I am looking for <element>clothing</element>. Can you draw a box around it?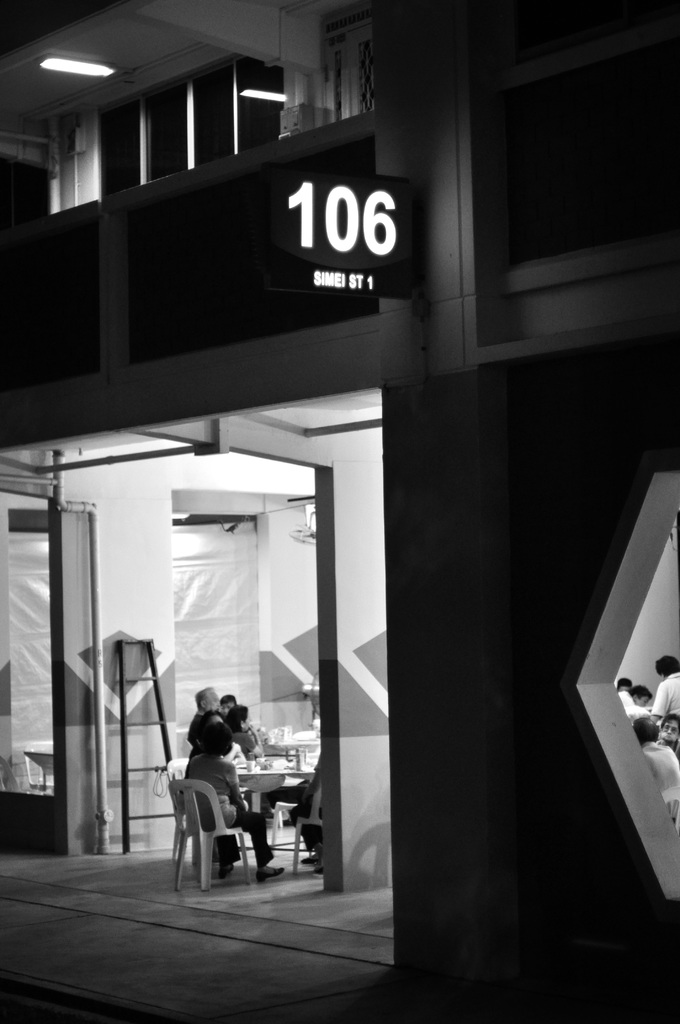
Sure, the bounding box is Rect(224, 728, 261, 753).
